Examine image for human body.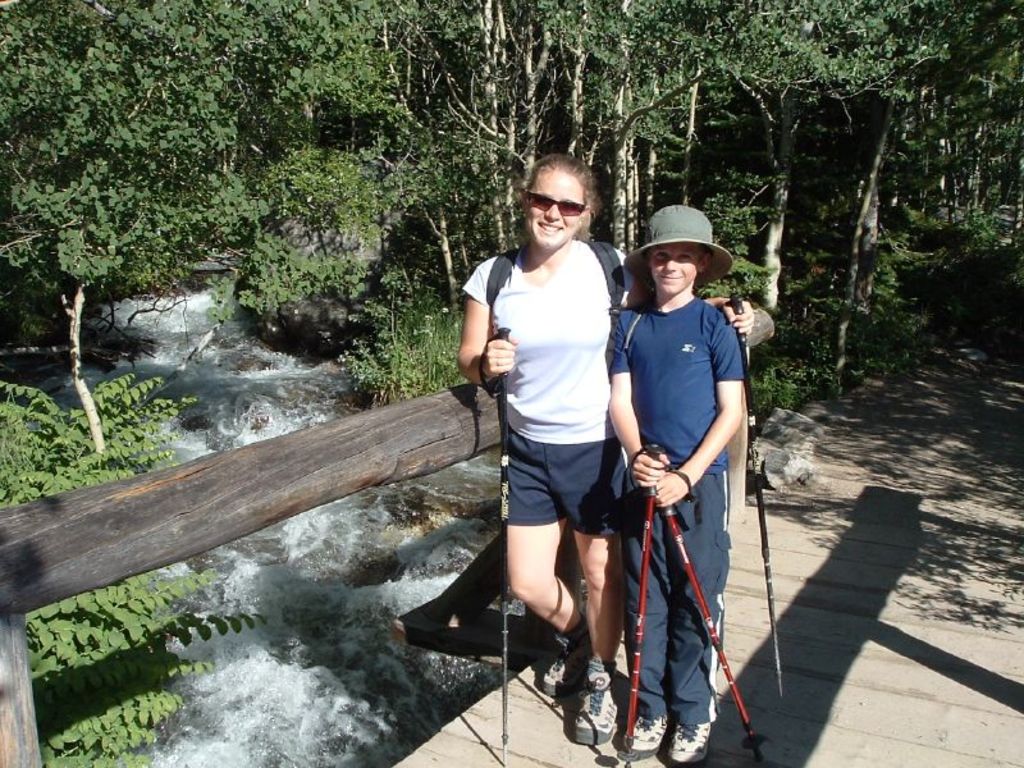
Examination result: pyautogui.locateOnScreen(463, 163, 645, 751).
